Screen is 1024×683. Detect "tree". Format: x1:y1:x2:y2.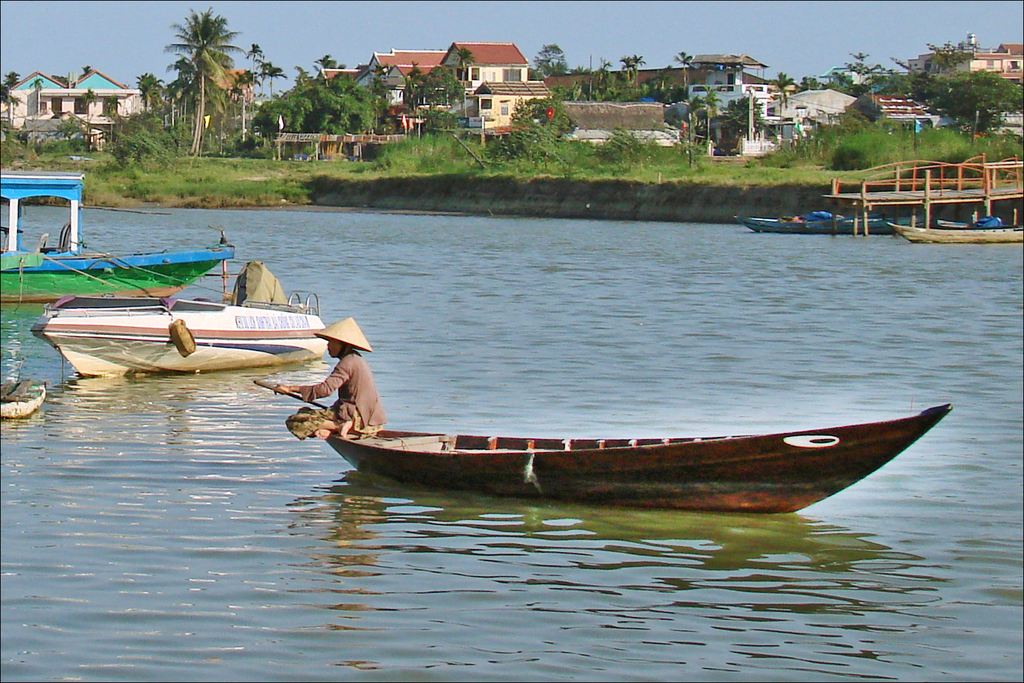
244:37:289:98.
